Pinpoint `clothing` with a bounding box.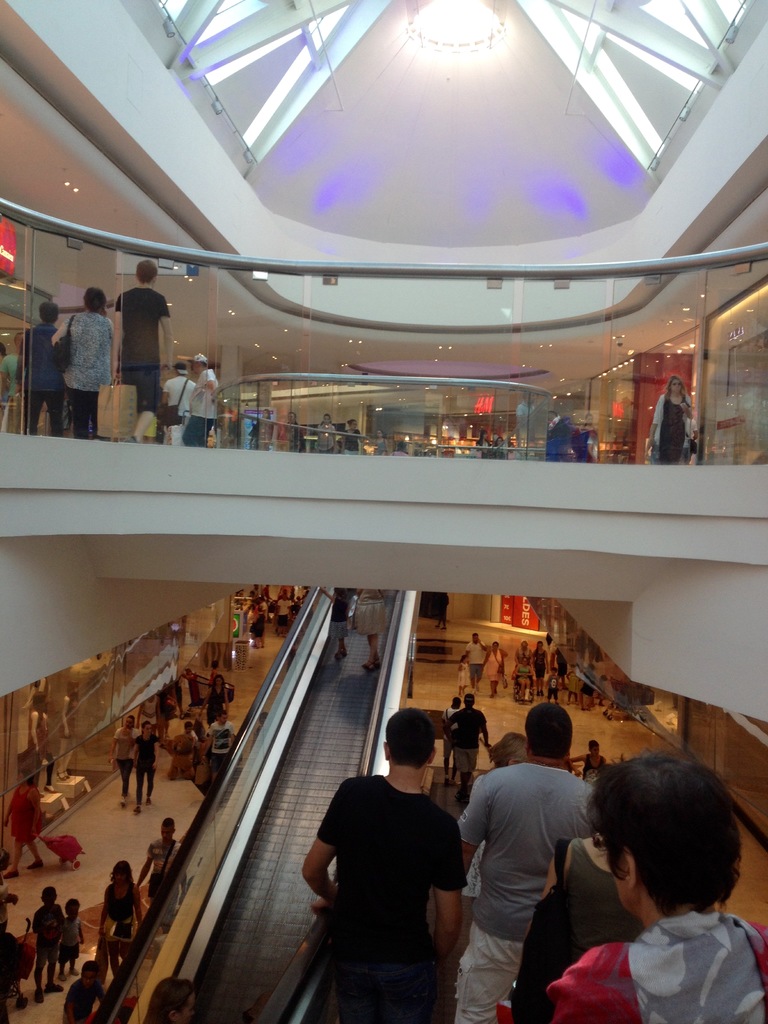
<bbox>308, 755, 470, 1004</bbox>.
